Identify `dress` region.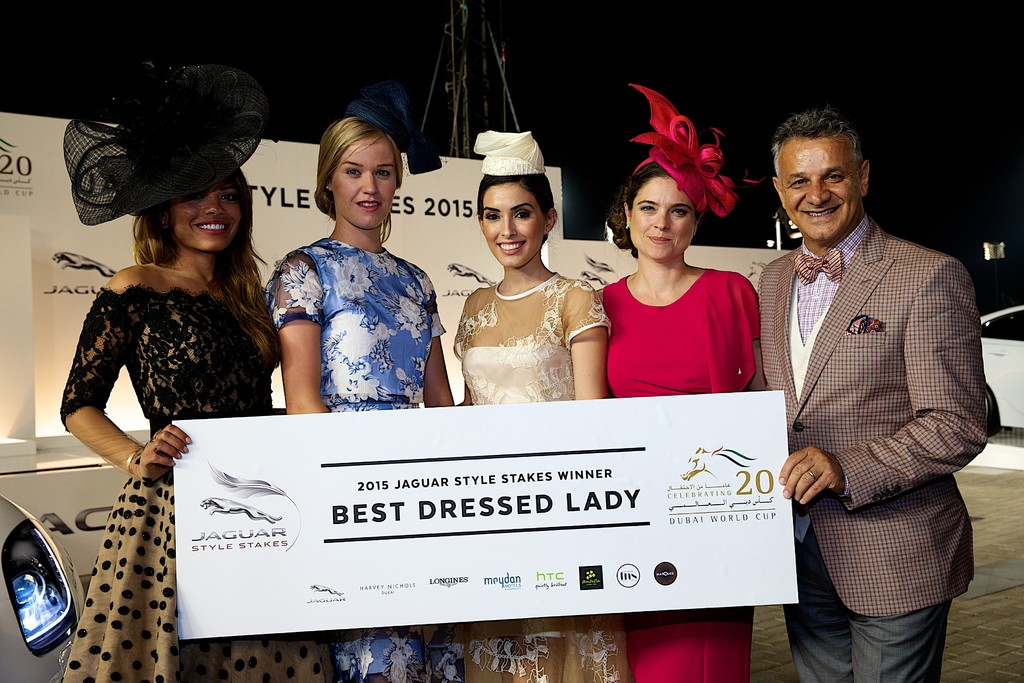
Region: 259,236,445,682.
